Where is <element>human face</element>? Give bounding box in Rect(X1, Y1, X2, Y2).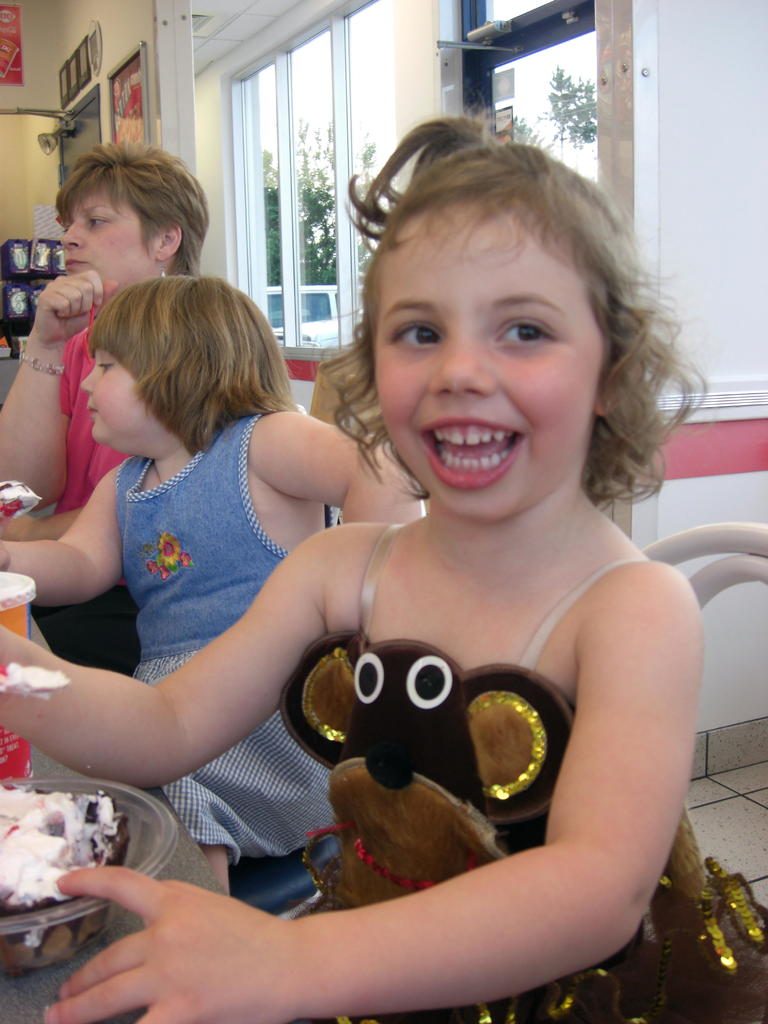
Rect(60, 183, 156, 293).
